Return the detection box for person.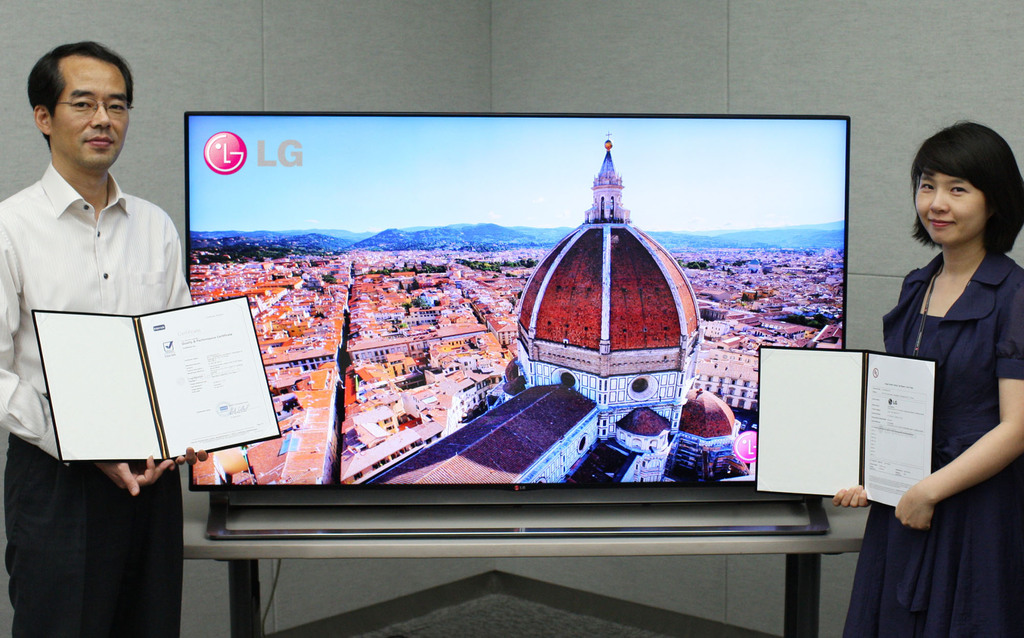
detection(874, 90, 1023, 636).
